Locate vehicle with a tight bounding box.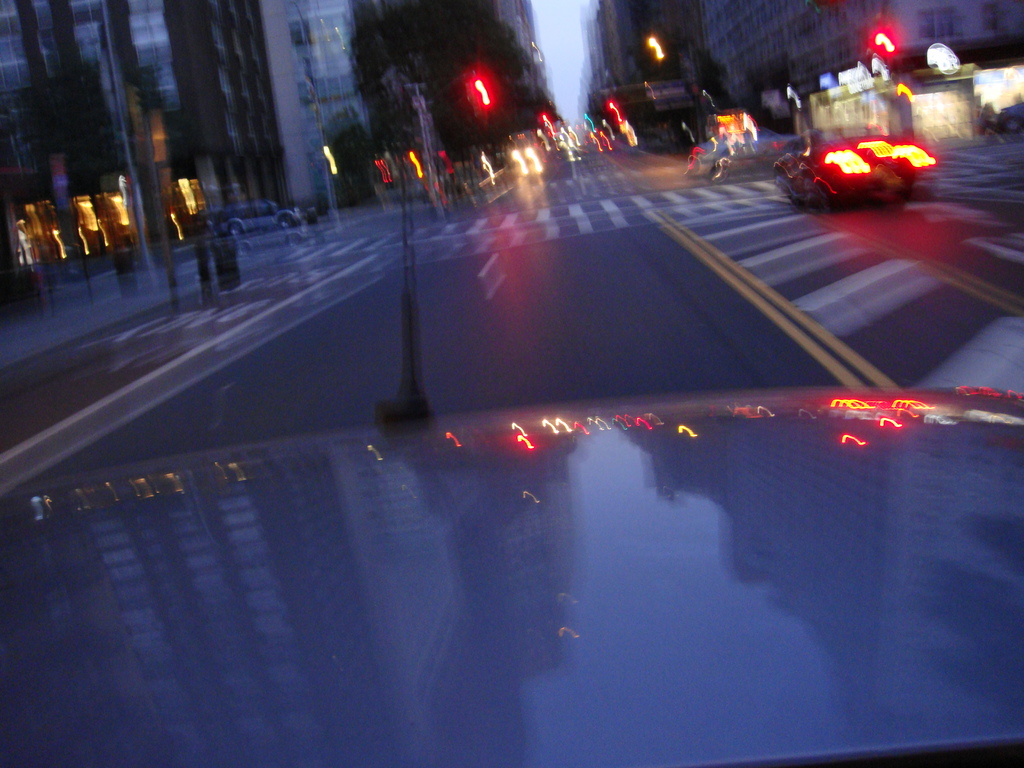
box=[0, 143, 1023, 767].
